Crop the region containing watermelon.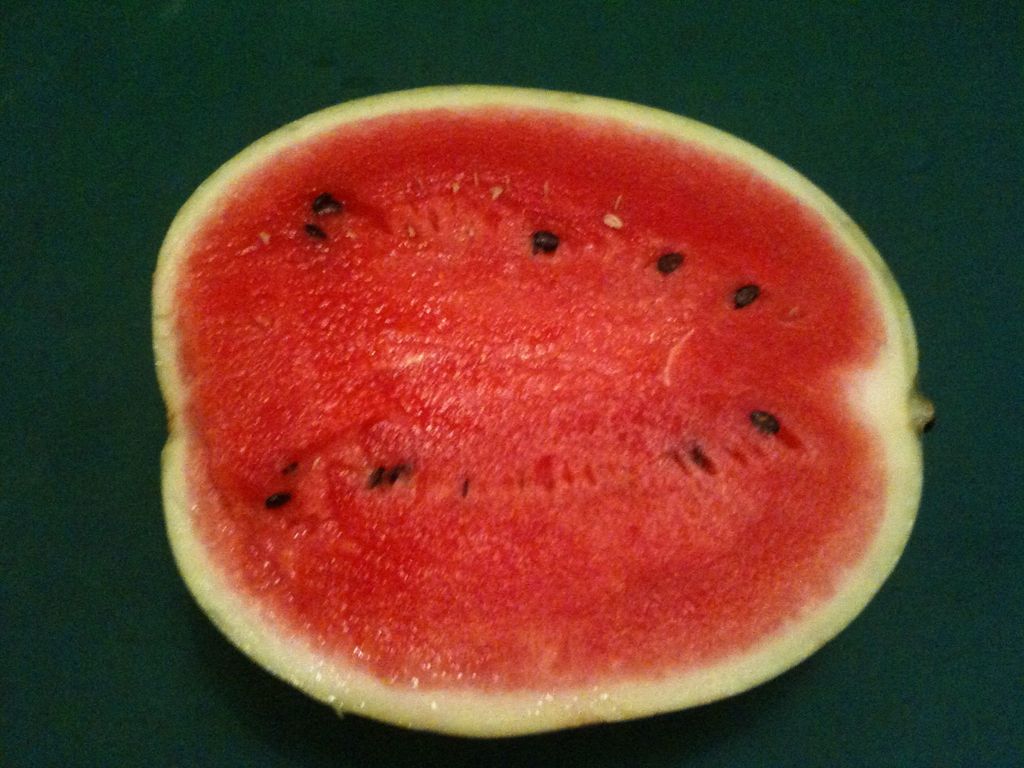
Crop region: BBox(160, 83, 940, 744).
